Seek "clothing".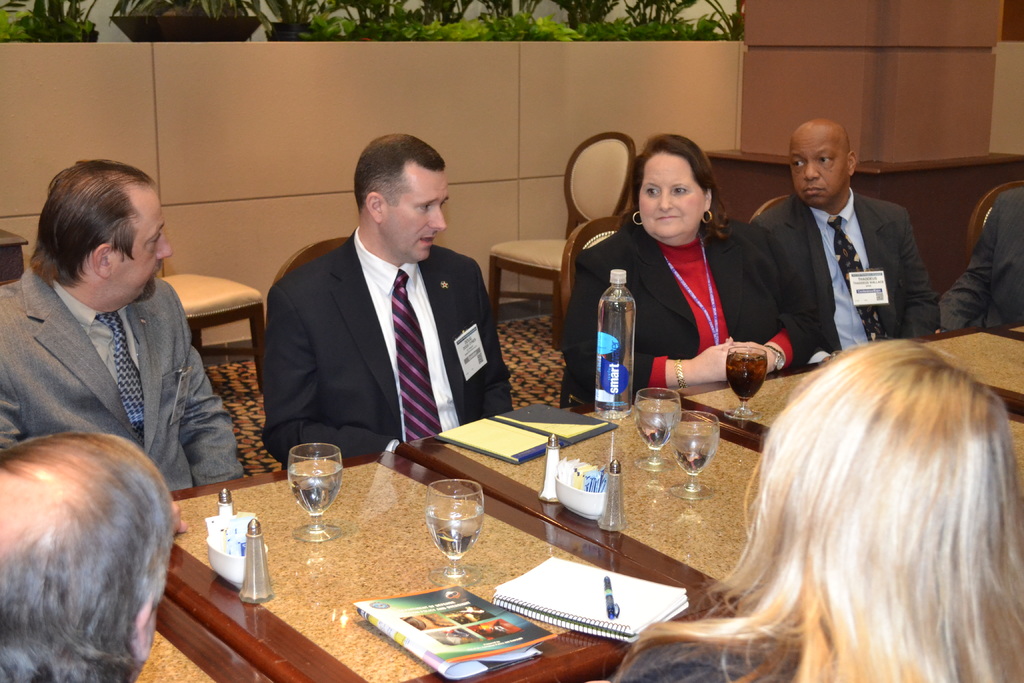
(753,188,940,365).
